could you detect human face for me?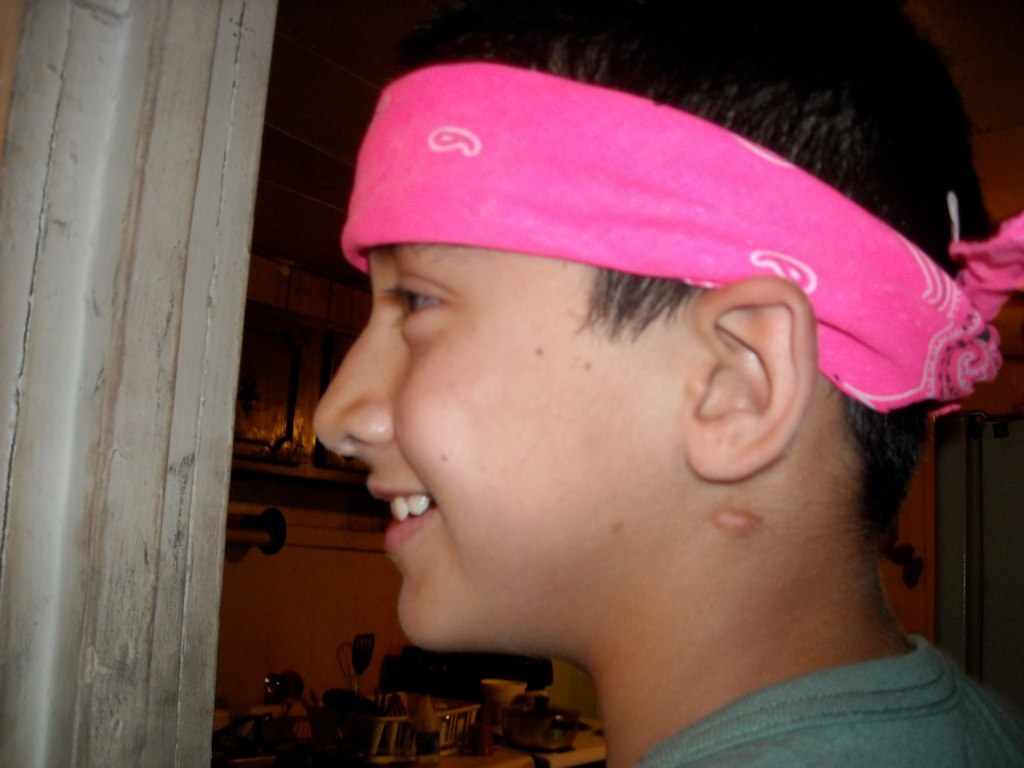
Detection result: {"x1": 319, "y1": 209, "x2": 736, "y2": 647}.
